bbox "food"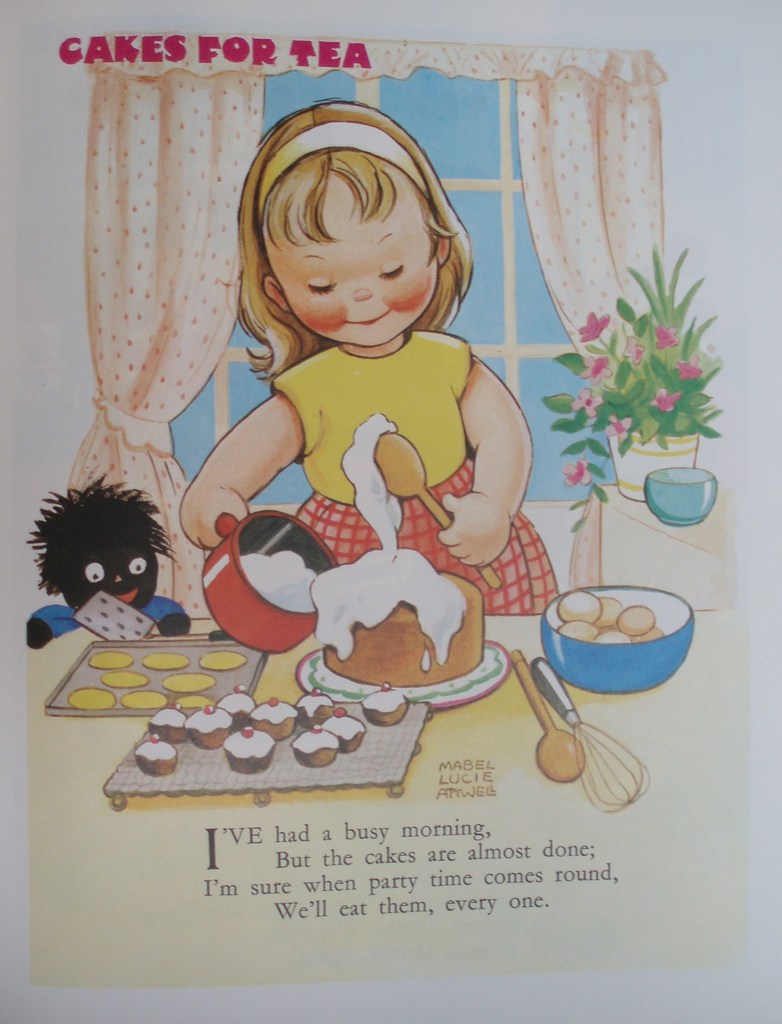
236/414/506/687
